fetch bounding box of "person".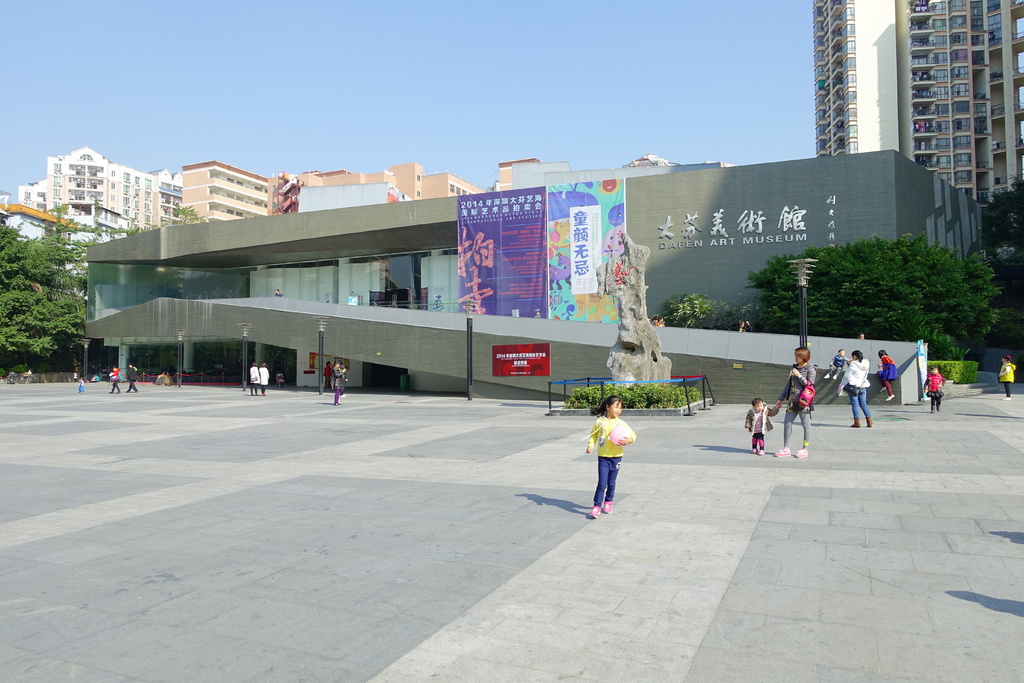
Bbox: 594,398,648,520.
